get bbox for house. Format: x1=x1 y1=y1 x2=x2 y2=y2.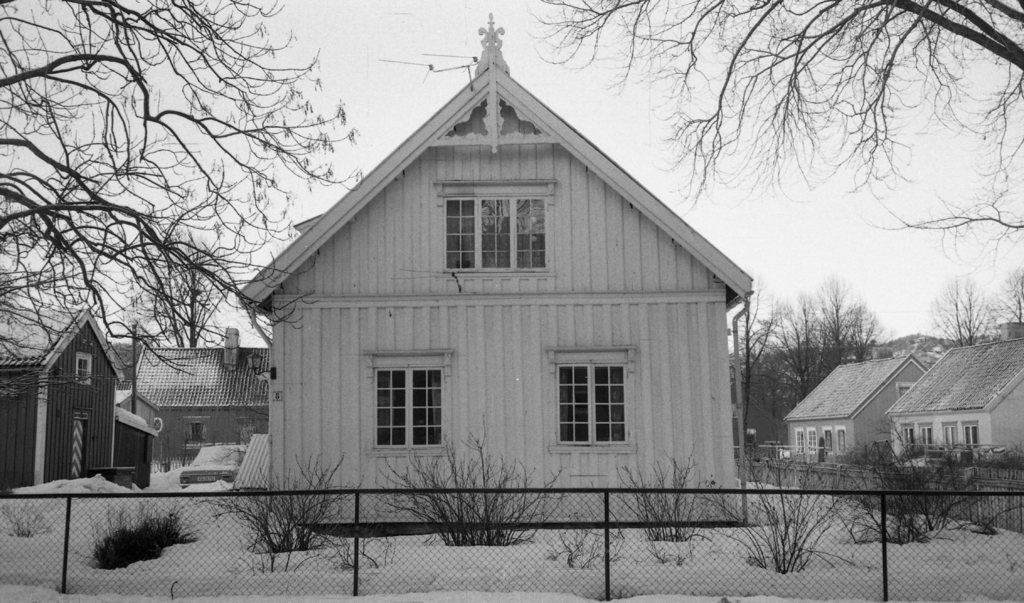
x1=115 y1=388 x2=156 y2=433.
